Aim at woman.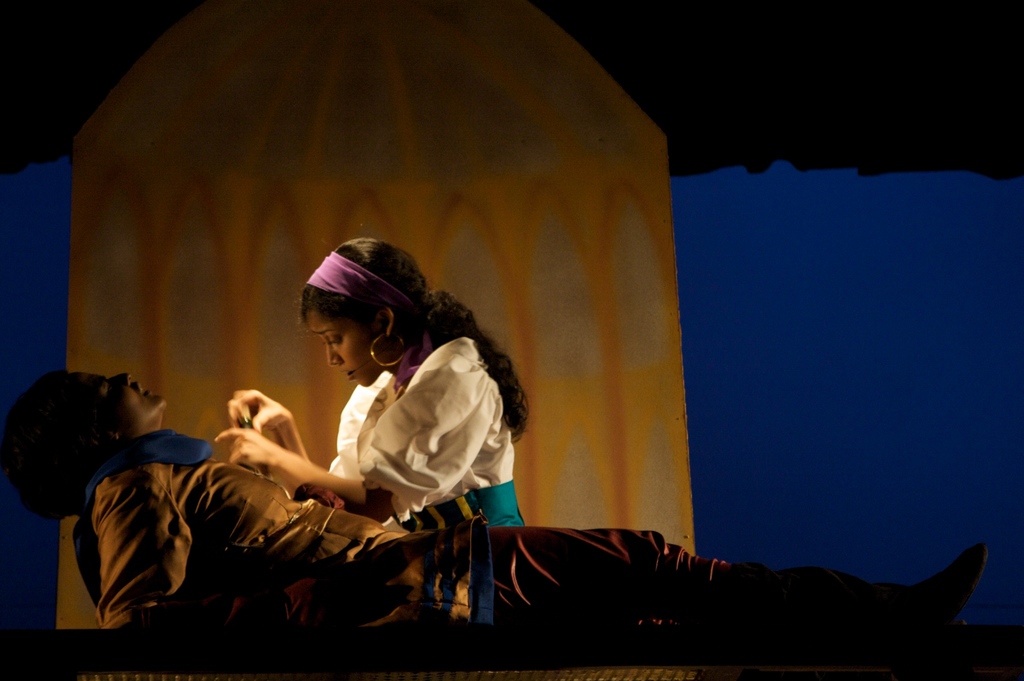
Aimed at l=214, t=239, r=531, b=531.
